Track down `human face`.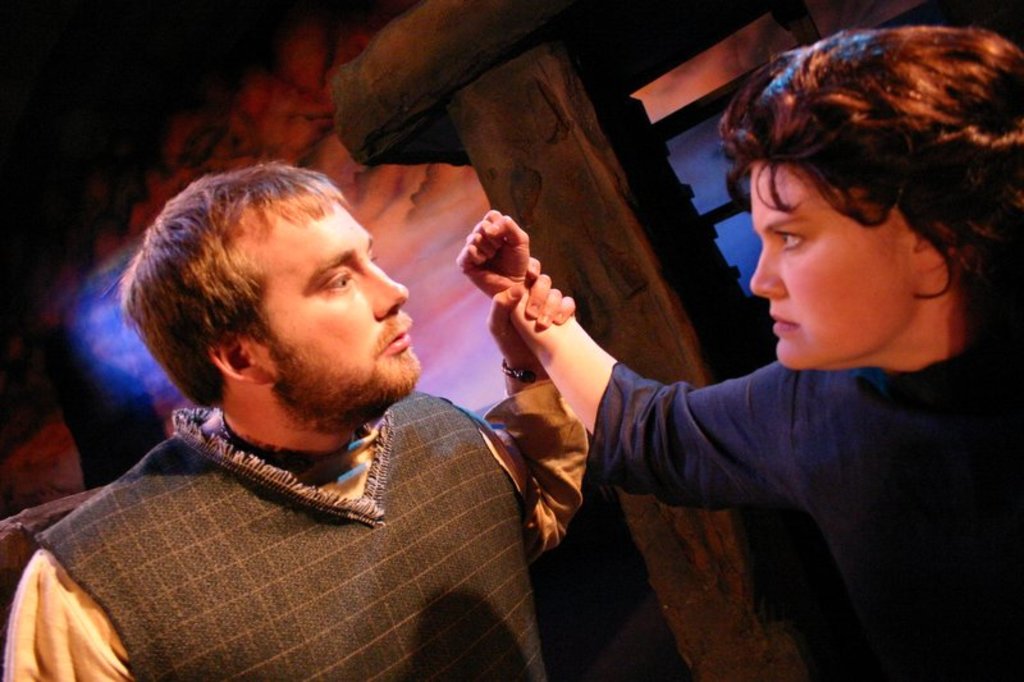
Tracked to [751, 159, 916, 372].
